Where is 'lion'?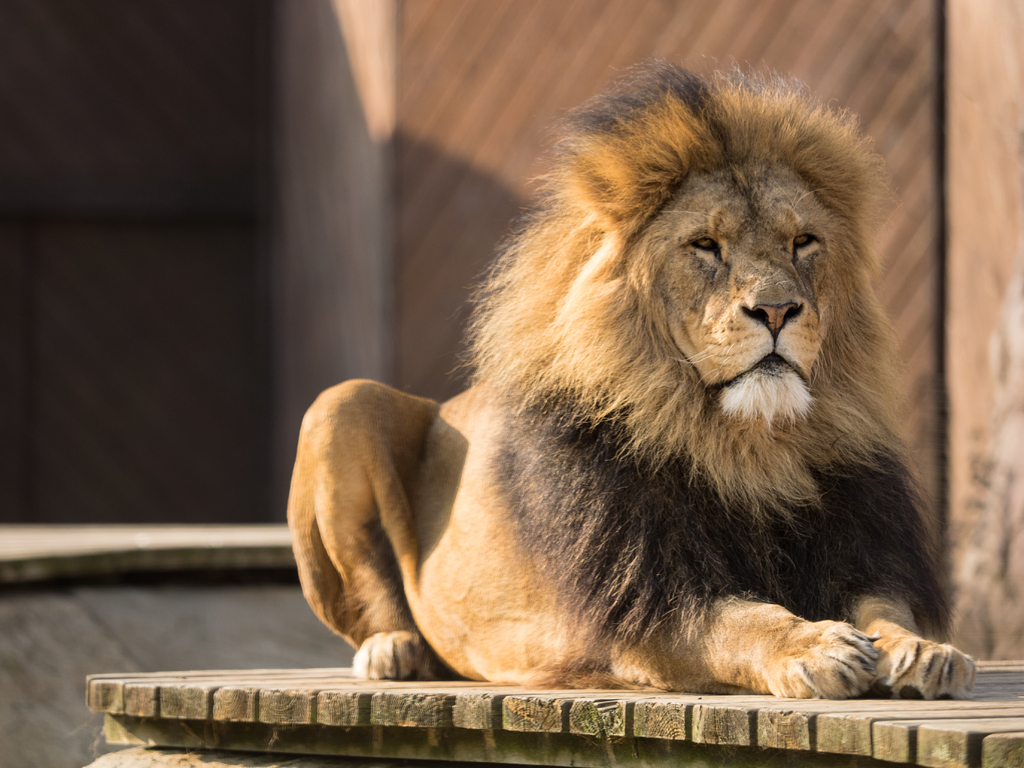
left=287, top=53, right=978, bottom=698.
